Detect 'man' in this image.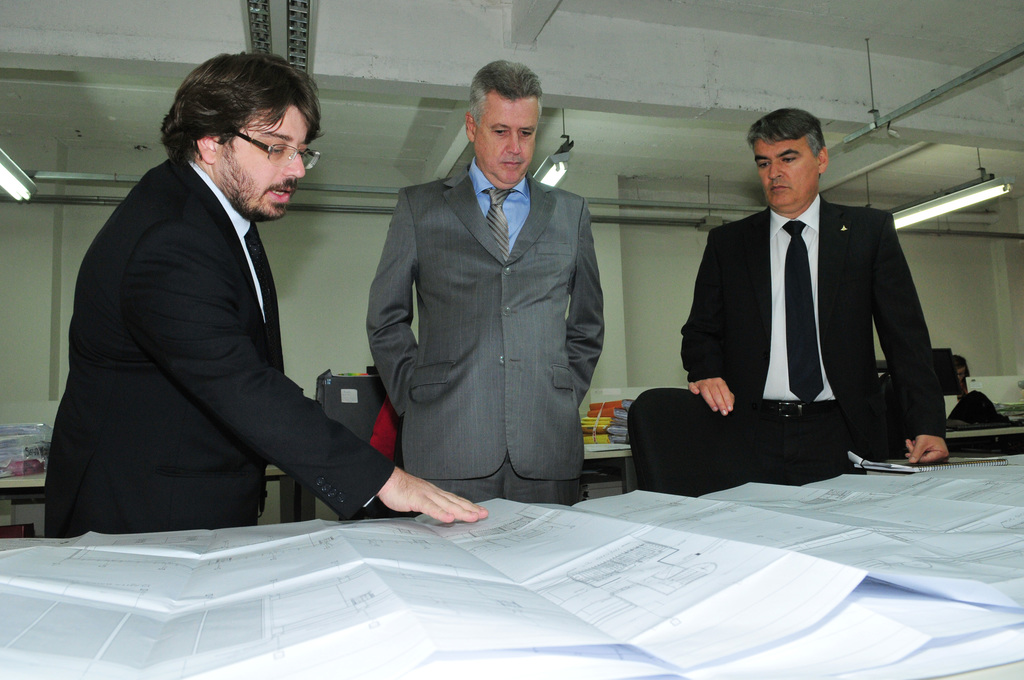
Detection: 40:49:483:539.
